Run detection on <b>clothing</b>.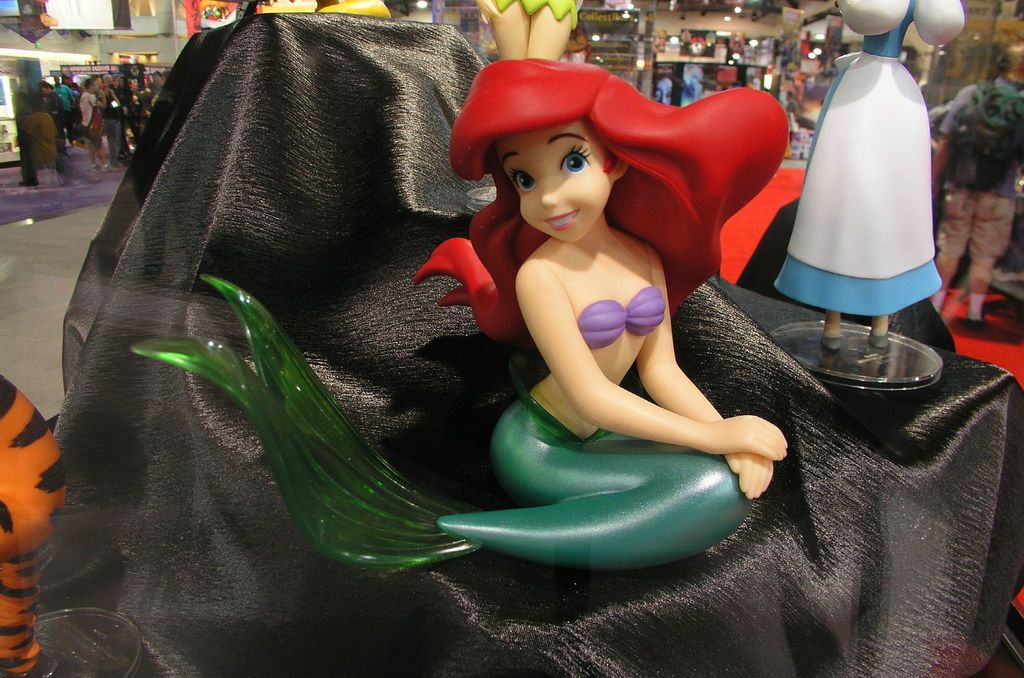
Result: bbox(571, 280, 669, 353).
